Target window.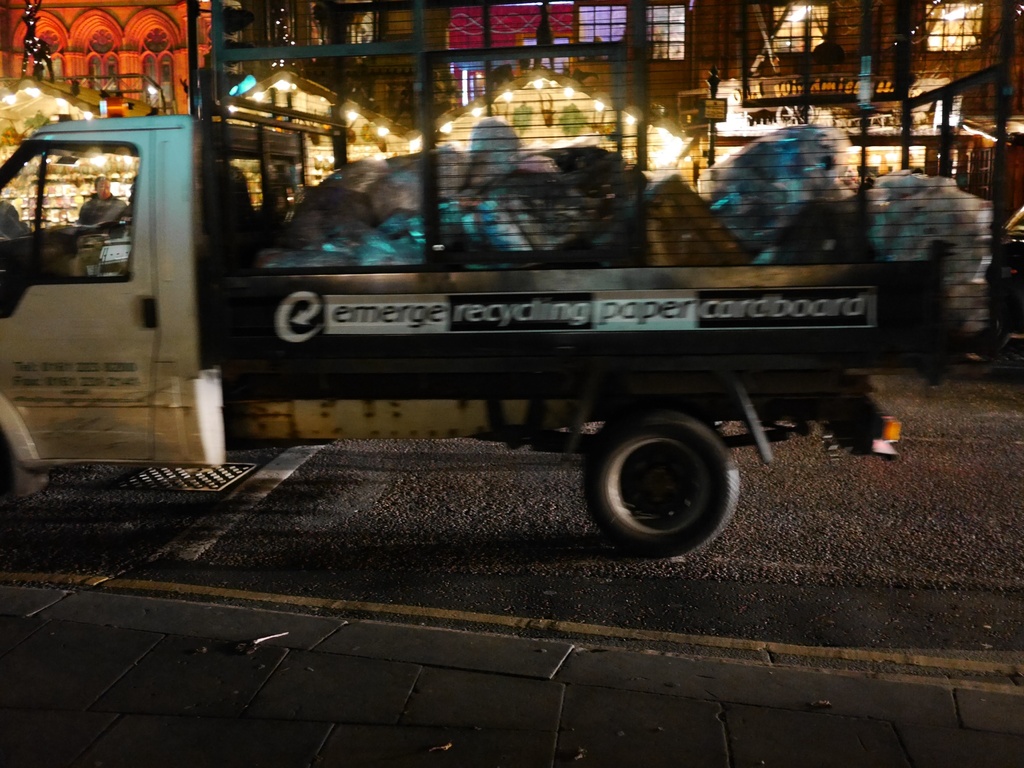
Target region: (772,1,836,63).
